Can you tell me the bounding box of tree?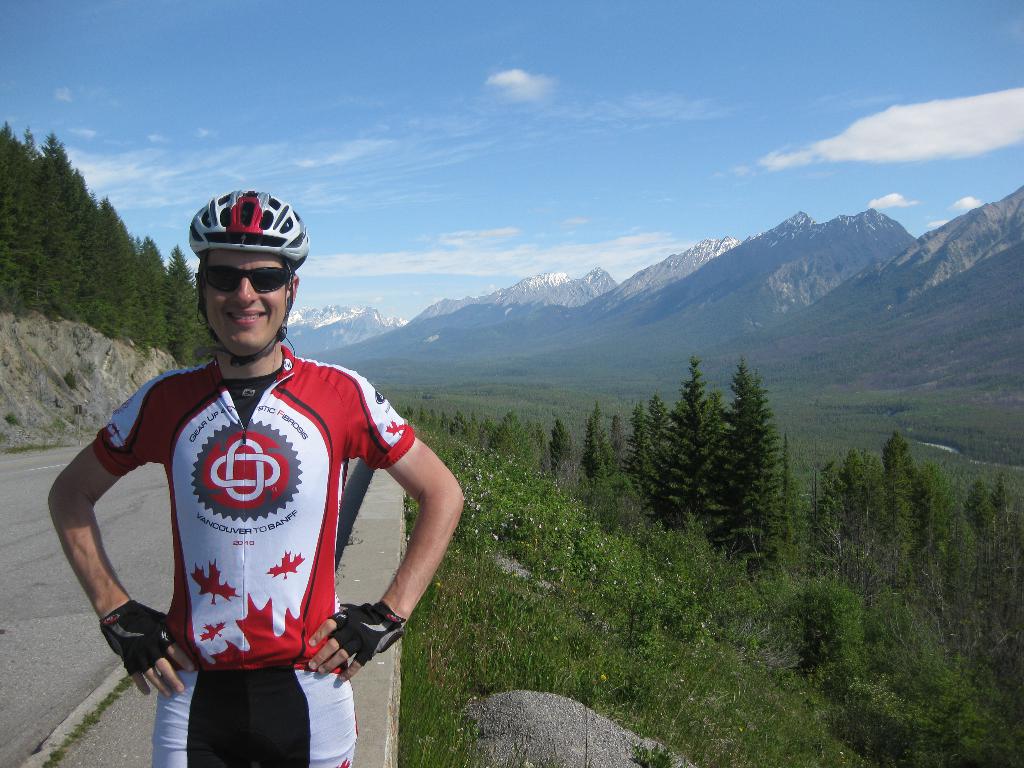
x1=172, y1=238, x2=216, y2=372.
